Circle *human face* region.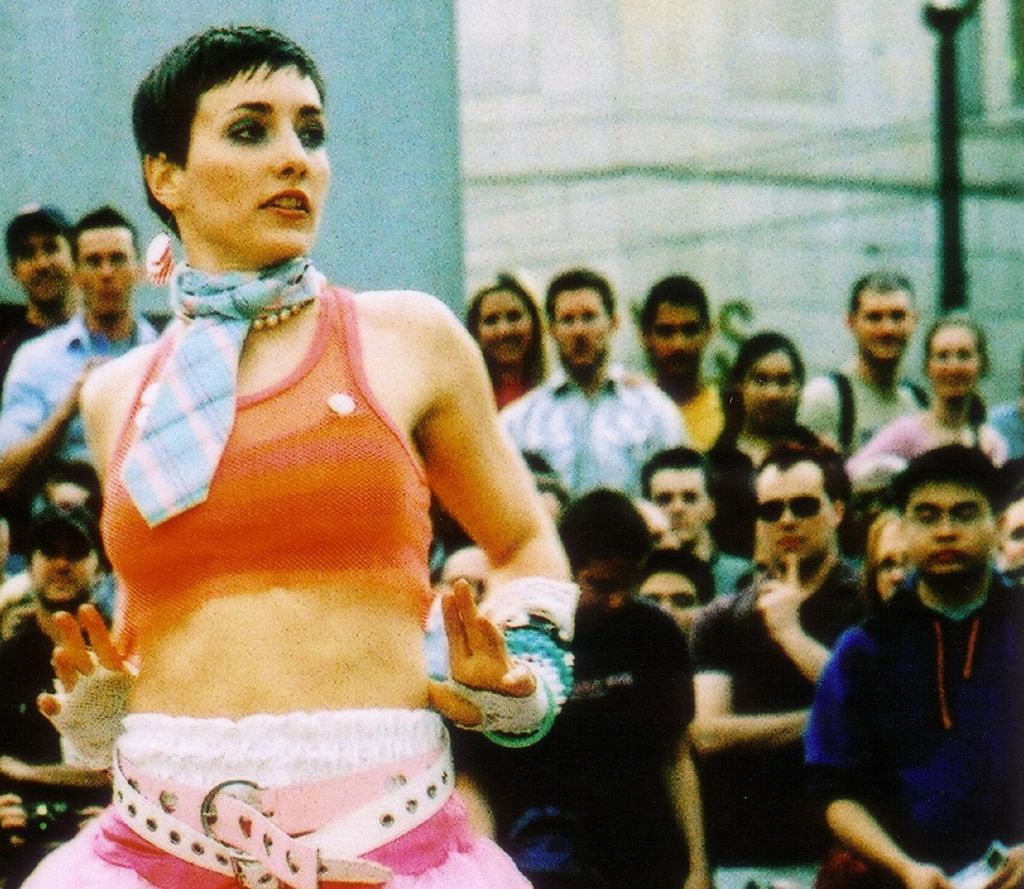
Region: crop(171, 57, 323, 258).
